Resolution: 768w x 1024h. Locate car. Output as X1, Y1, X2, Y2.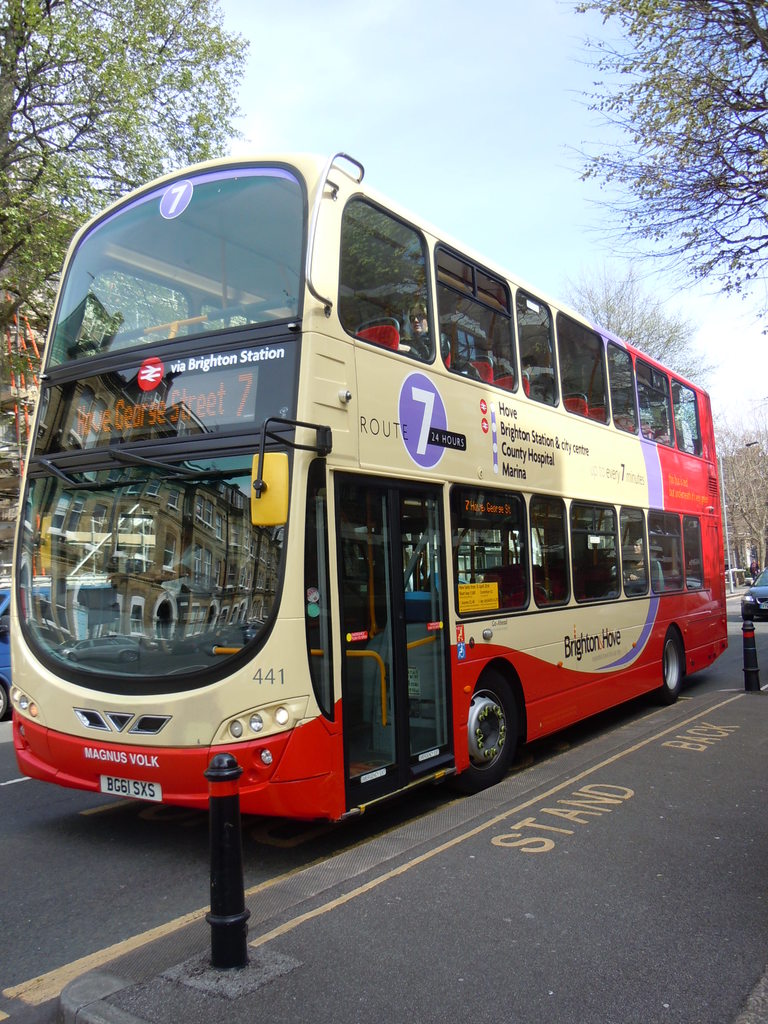
739, 568, 767, 623.
